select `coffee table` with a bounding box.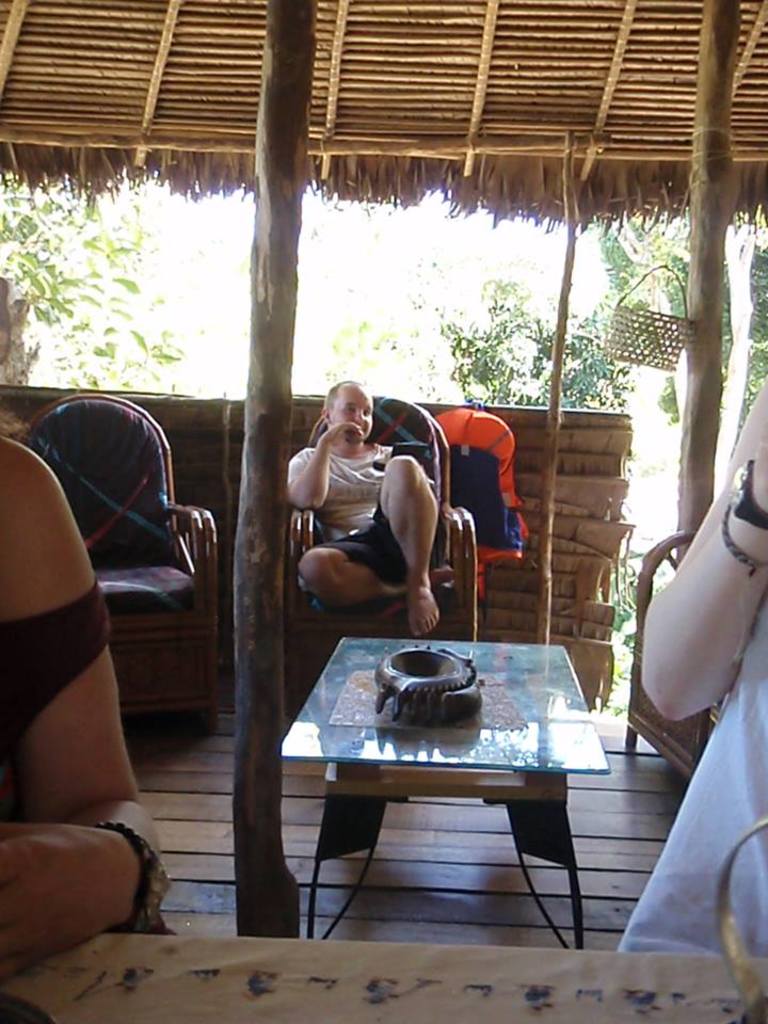
select_region(281, 605, 614, 943).
